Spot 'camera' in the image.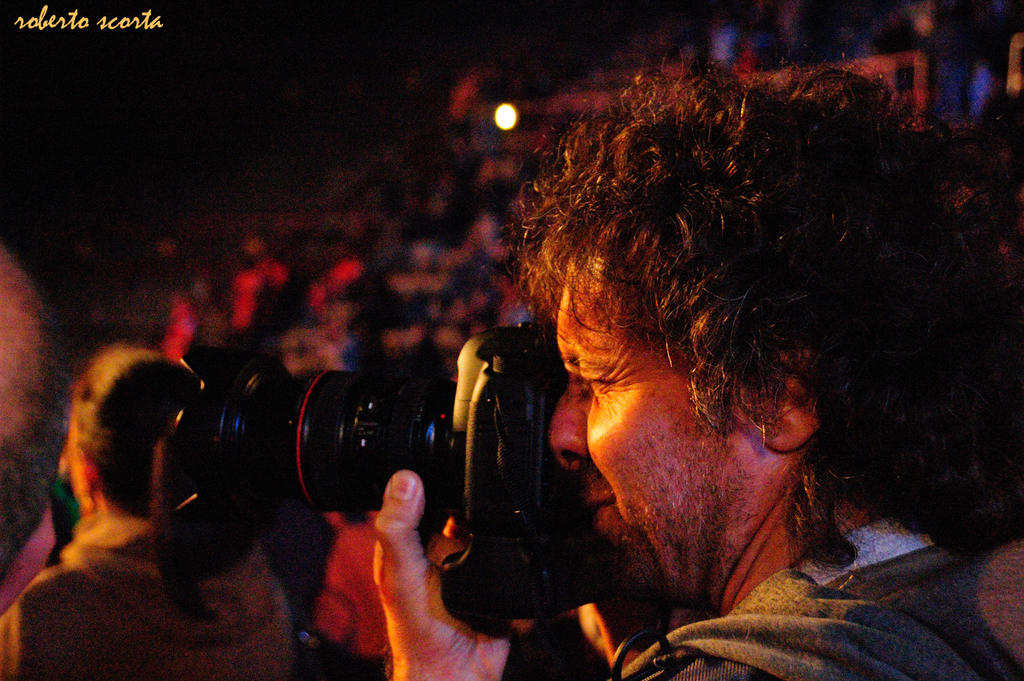
'camera' found at detection(142, 342, 558, 555).
